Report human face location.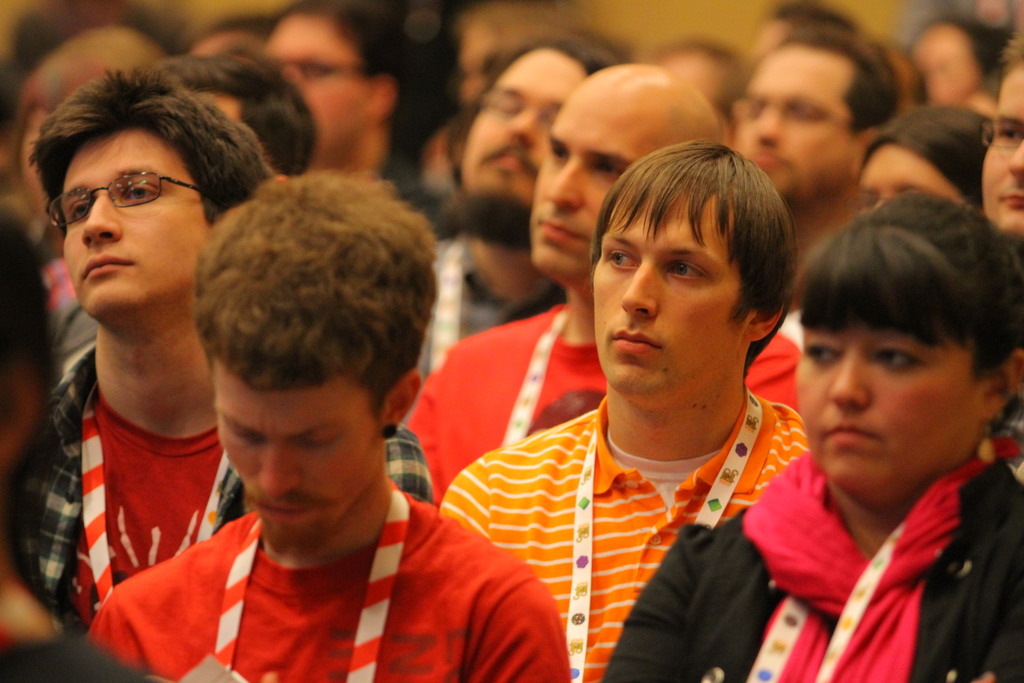
Report: locate(261, 15, 372, 172).
